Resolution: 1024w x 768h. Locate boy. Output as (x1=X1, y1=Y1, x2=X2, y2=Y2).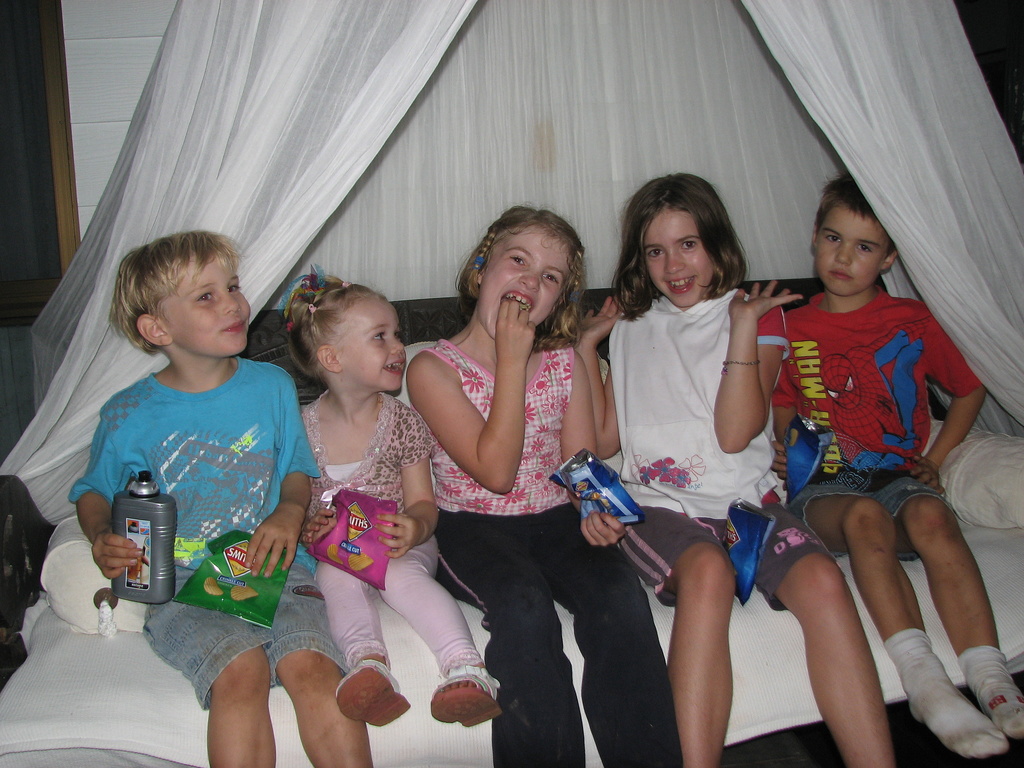
(x1=65, y1=216, x2=345, y2=713).
